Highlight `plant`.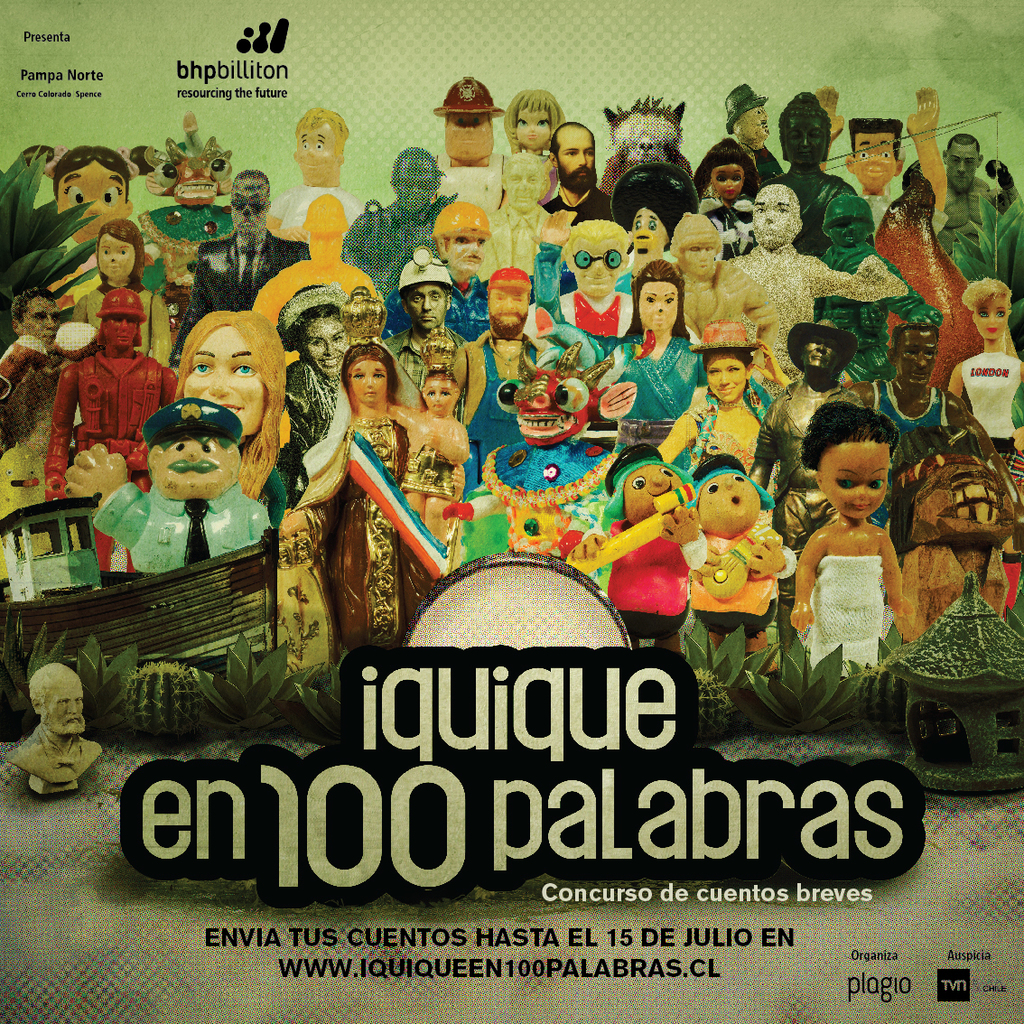
Highlighted region: x1=0, y1=622, x2=147, y2=721.
